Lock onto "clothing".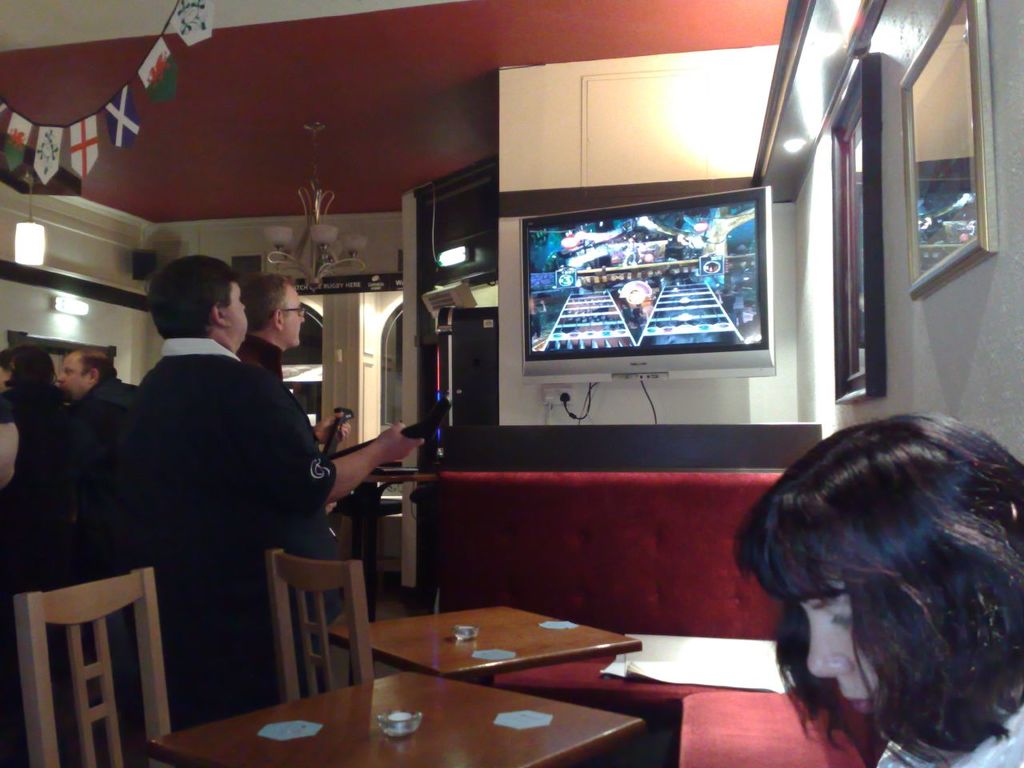
Locked: [235, 328, 303, 396].
